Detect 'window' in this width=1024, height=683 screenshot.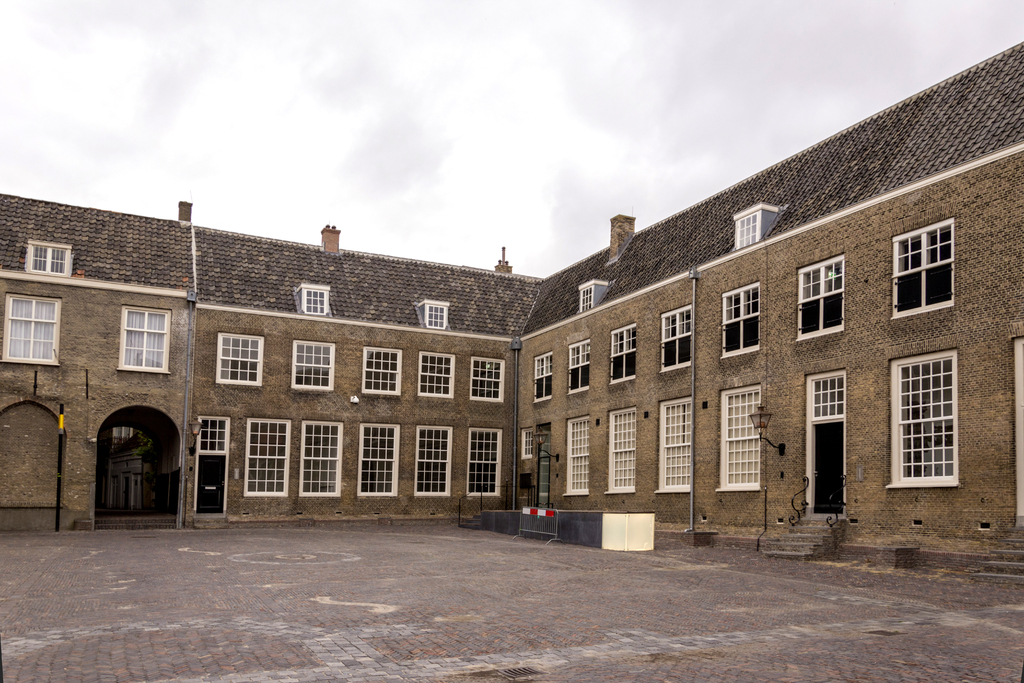
Detection: select_region(883, 347, 965, 488).
